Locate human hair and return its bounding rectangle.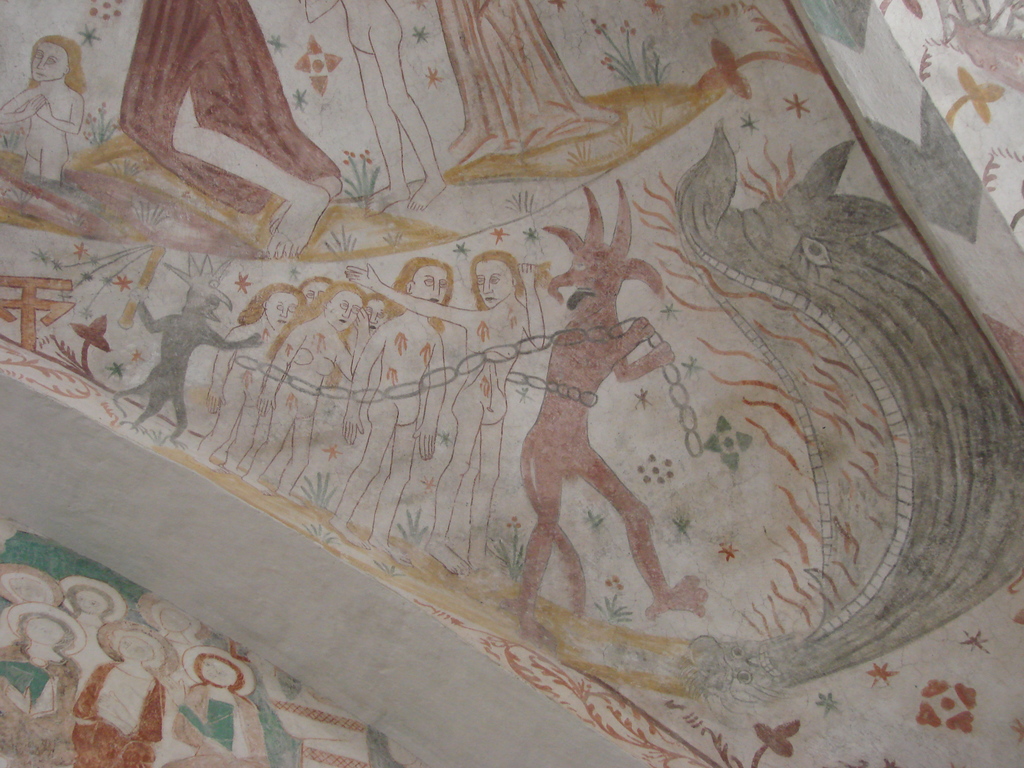
(68,582,115,626).
